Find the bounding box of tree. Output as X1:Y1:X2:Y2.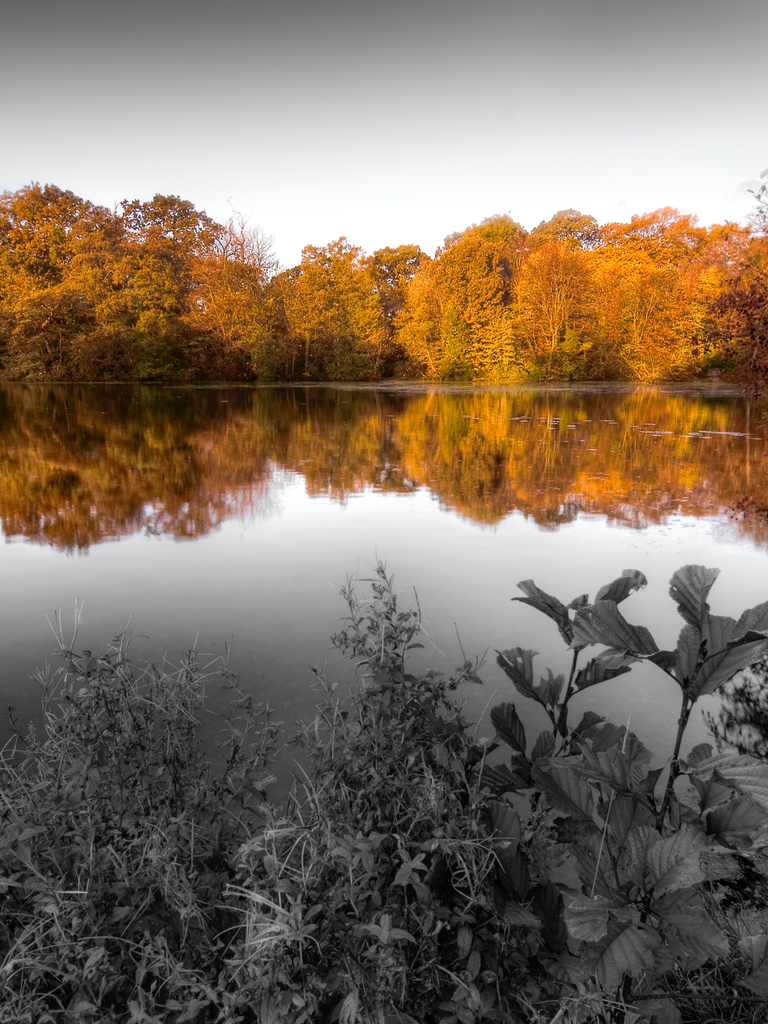
356:230:440:371.
